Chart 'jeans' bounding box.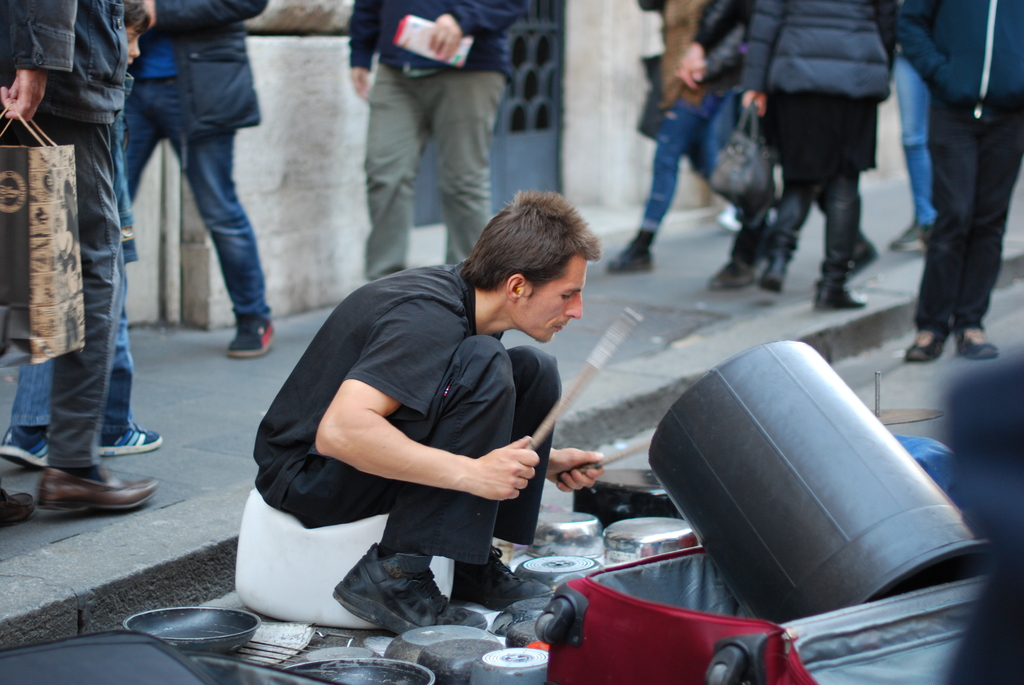
Charted: BBox(127, 74, 266, 357).
